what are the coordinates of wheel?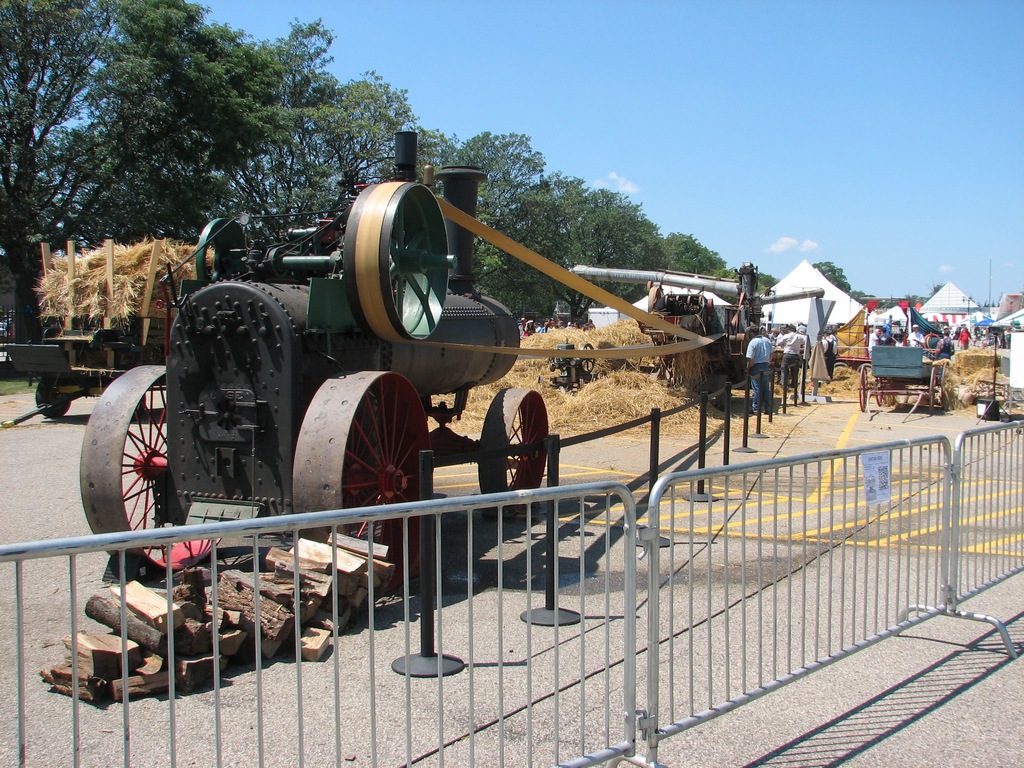
928, 371, 941, 403.
